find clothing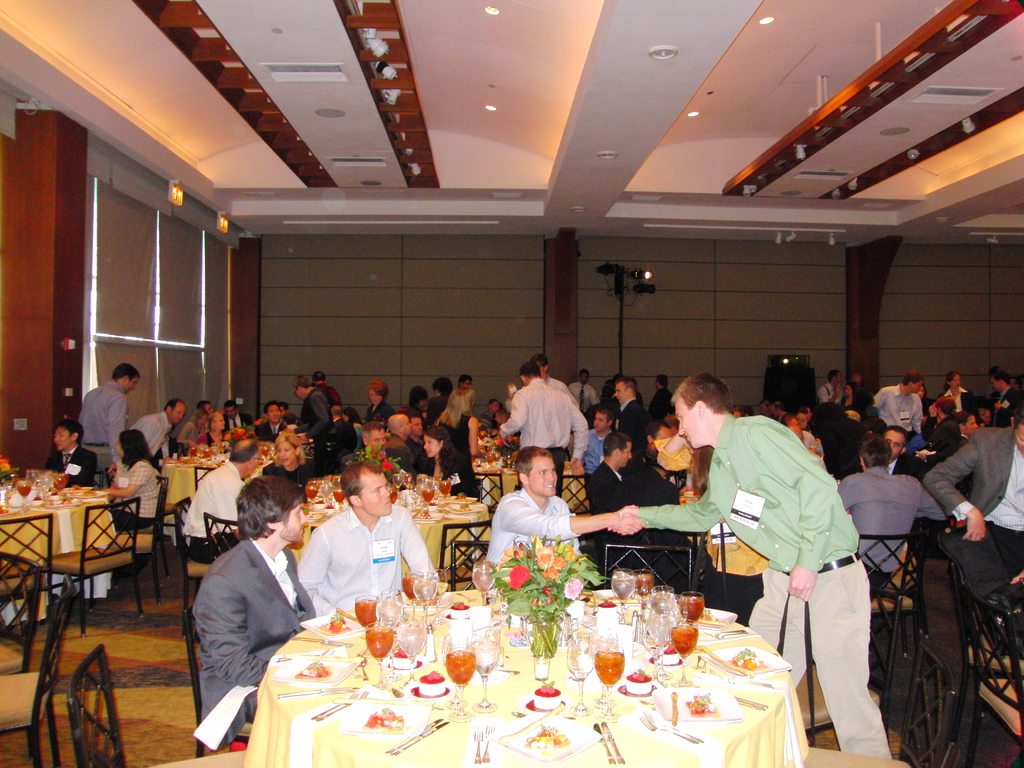
BBox(112, 456, 166, 532)
